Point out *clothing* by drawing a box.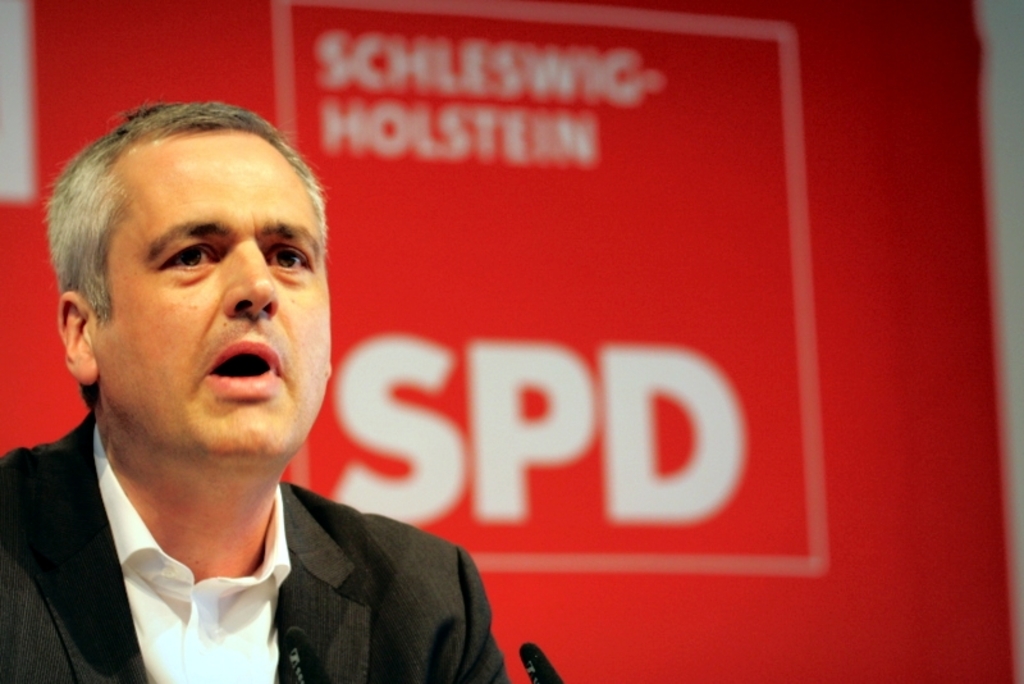
x1=0, y1=424, x2=513, y2=683.
